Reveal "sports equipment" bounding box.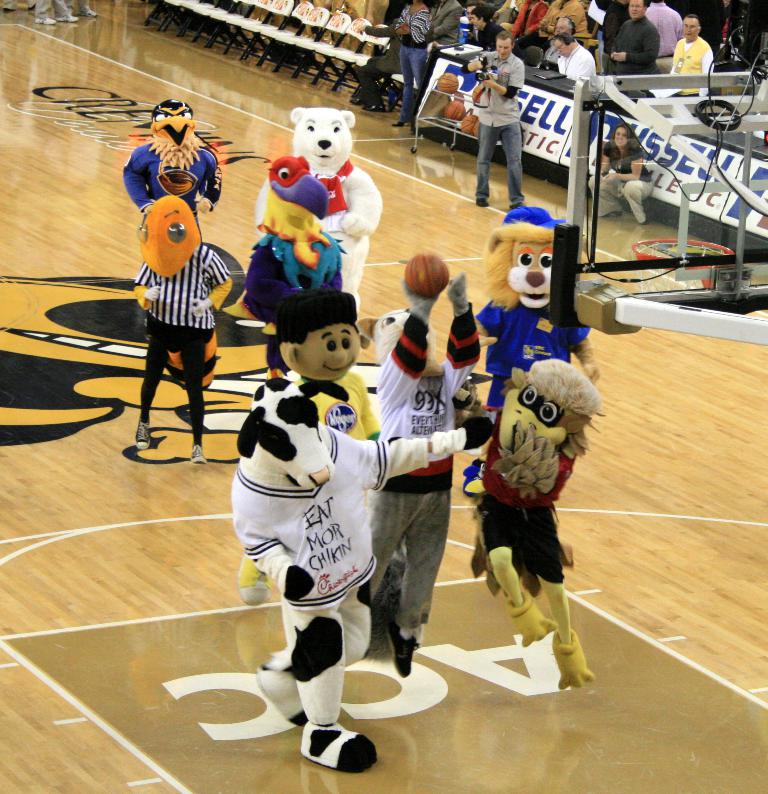
Revealed: 404, 252, 451, 297.
